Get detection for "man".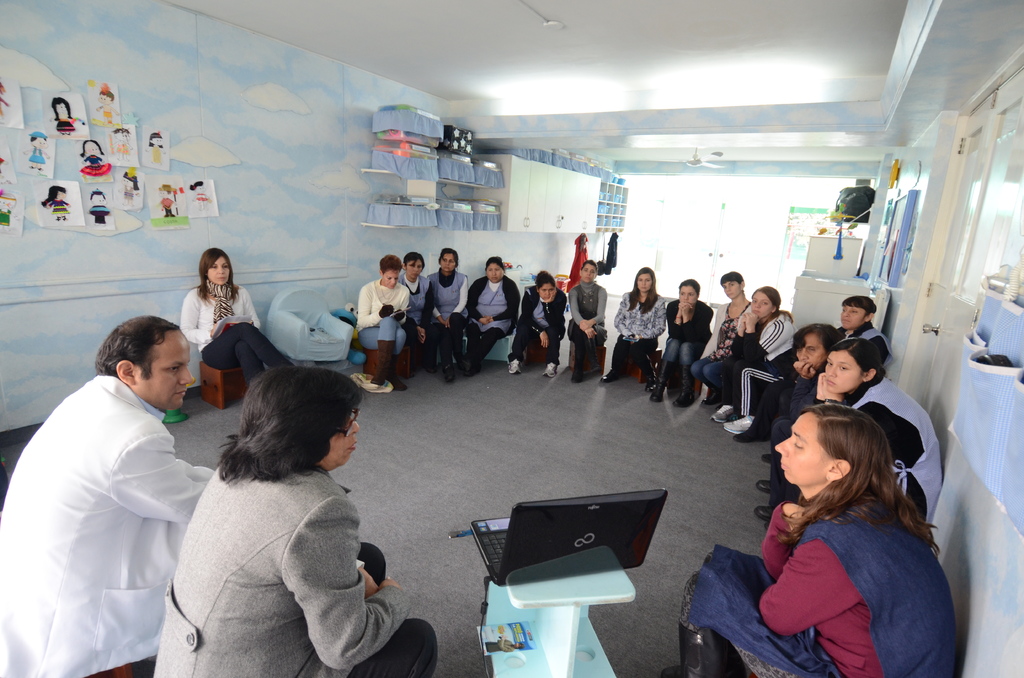
Detection: {"x1": 13, "y1": 281, "x2": 233, "y2": 669}.
